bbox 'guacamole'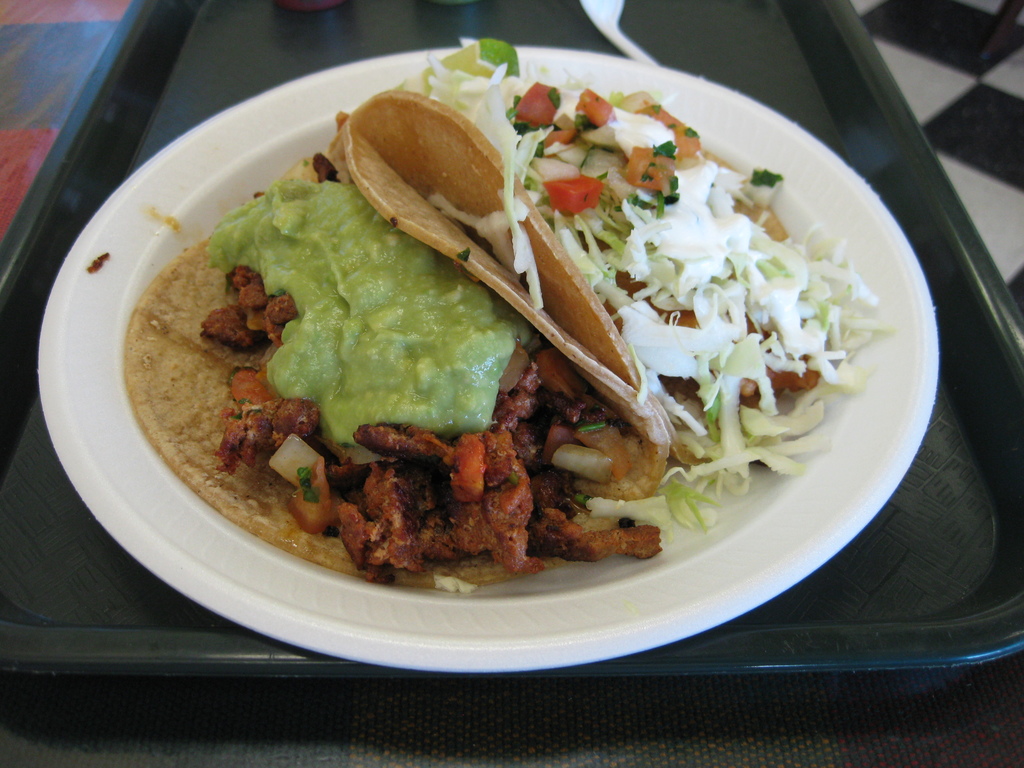
rect(204, 166, 526, 459)
